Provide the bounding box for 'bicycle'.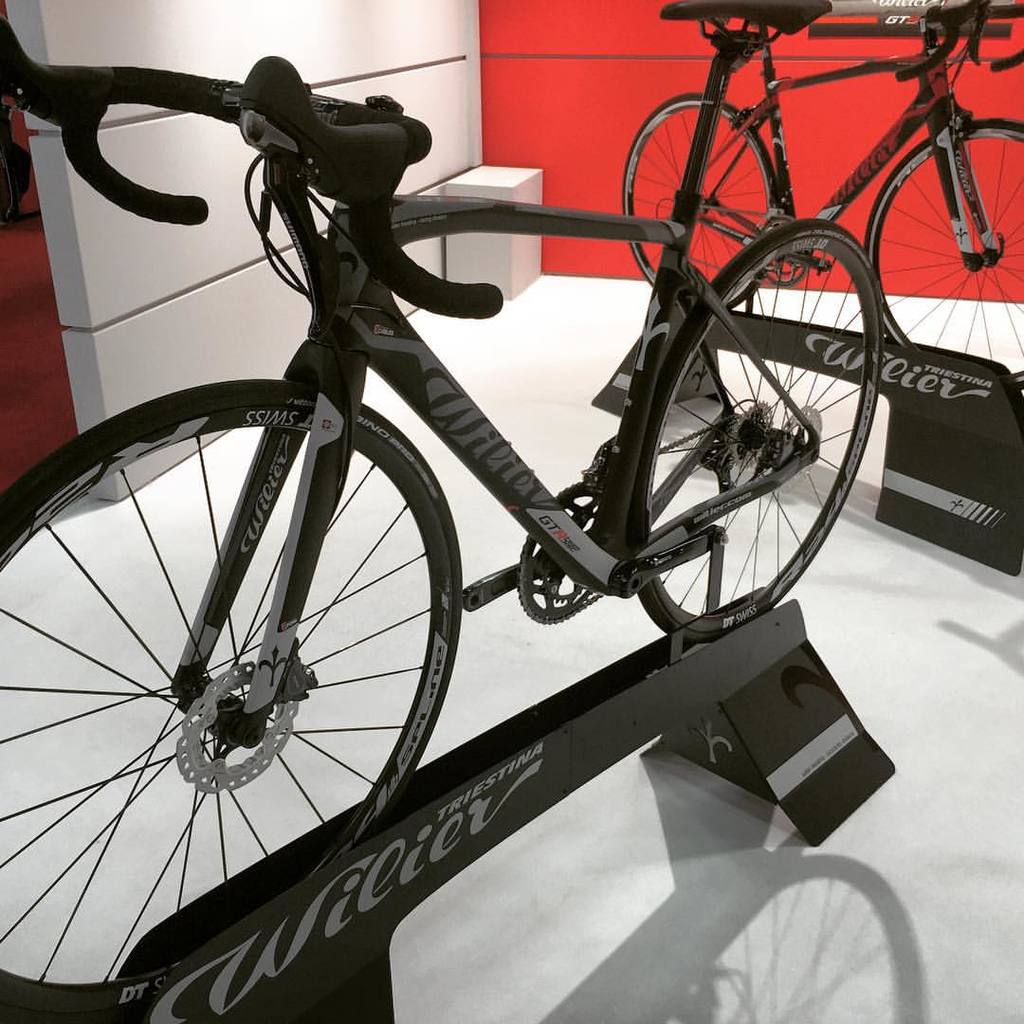
[0, 0, 881, 1023].
